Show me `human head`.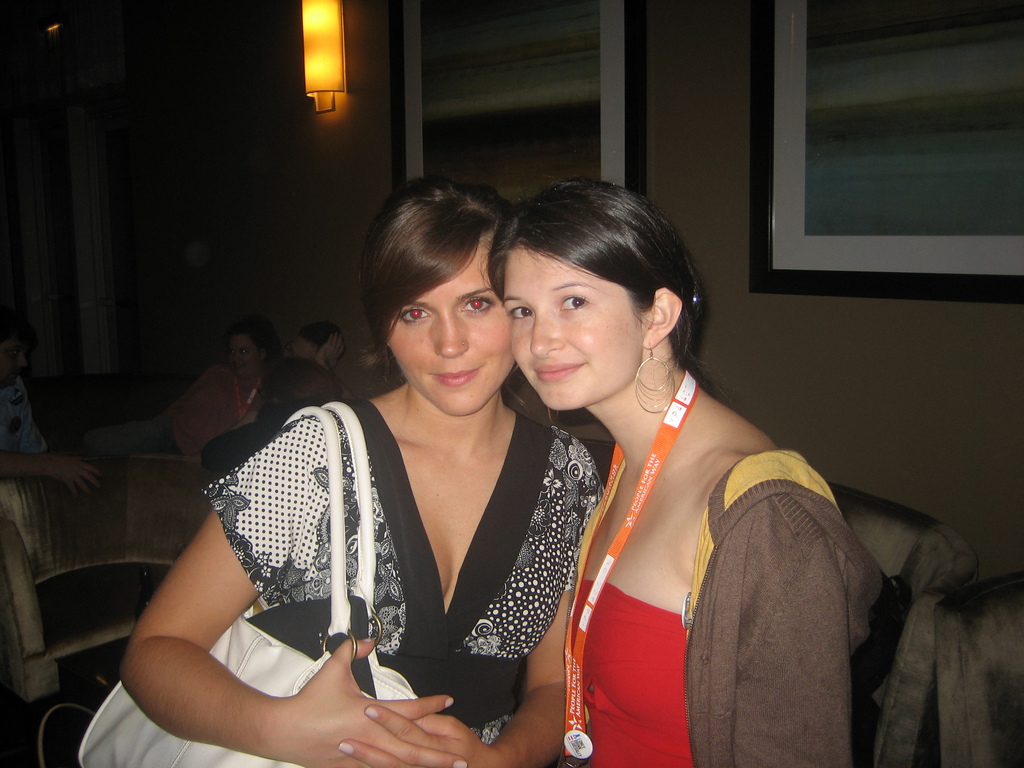
`human head` is here: 229/318/281/380.
